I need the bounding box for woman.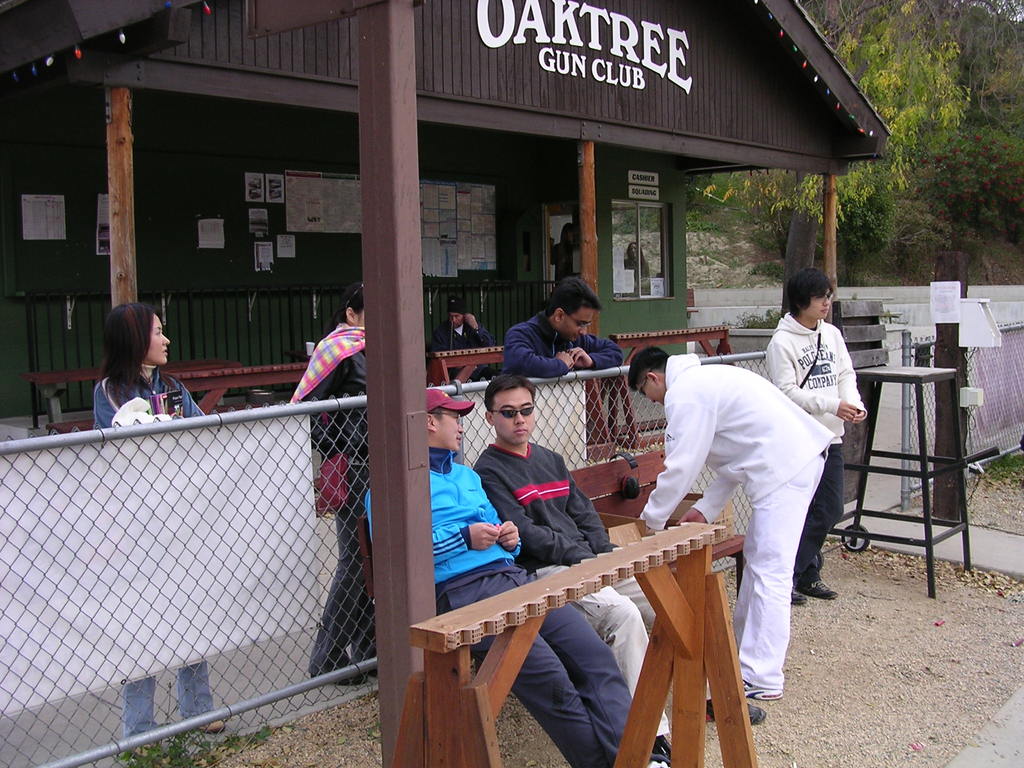
Here it is: [546,225,574,284].
